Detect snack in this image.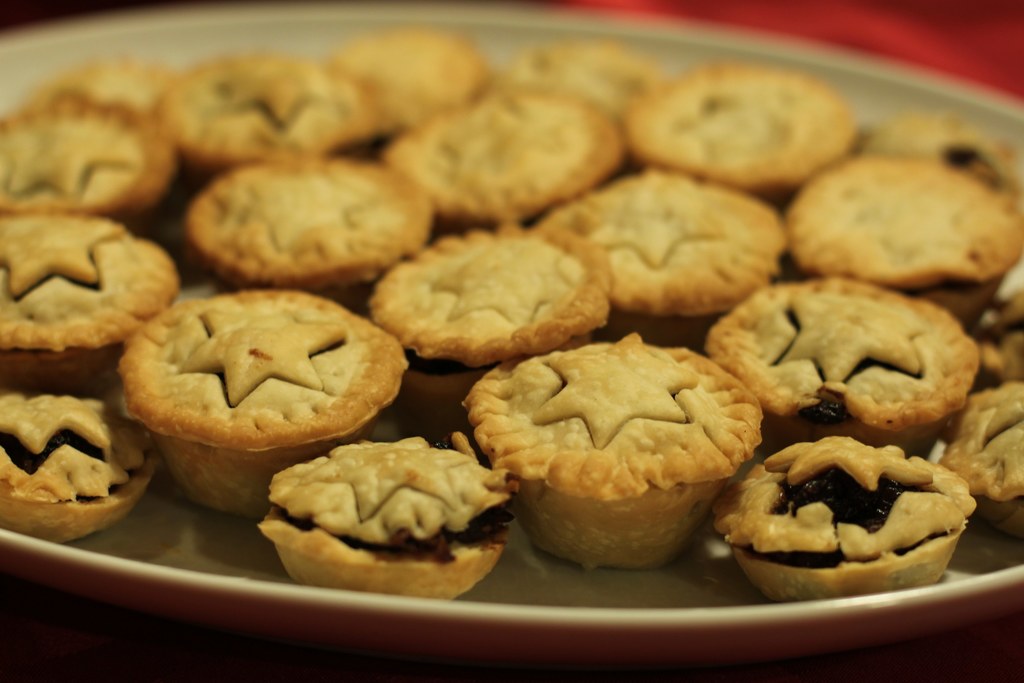
Detection: x1=258 y1=436 x2=504 y2=587.
